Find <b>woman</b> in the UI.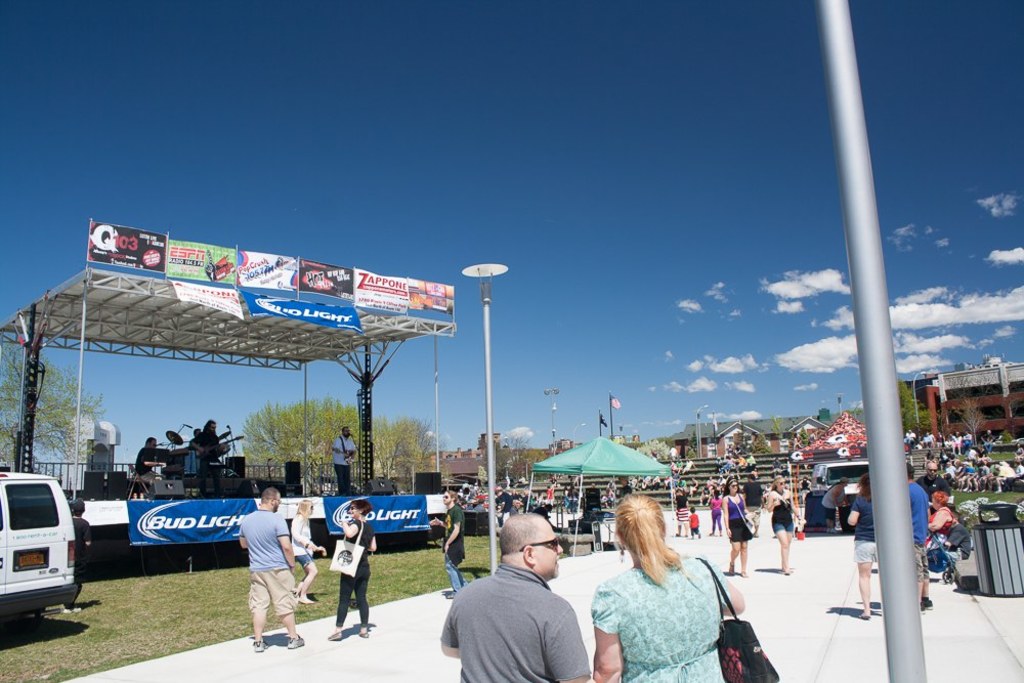
UI element at (332, 500, 376, 638).
